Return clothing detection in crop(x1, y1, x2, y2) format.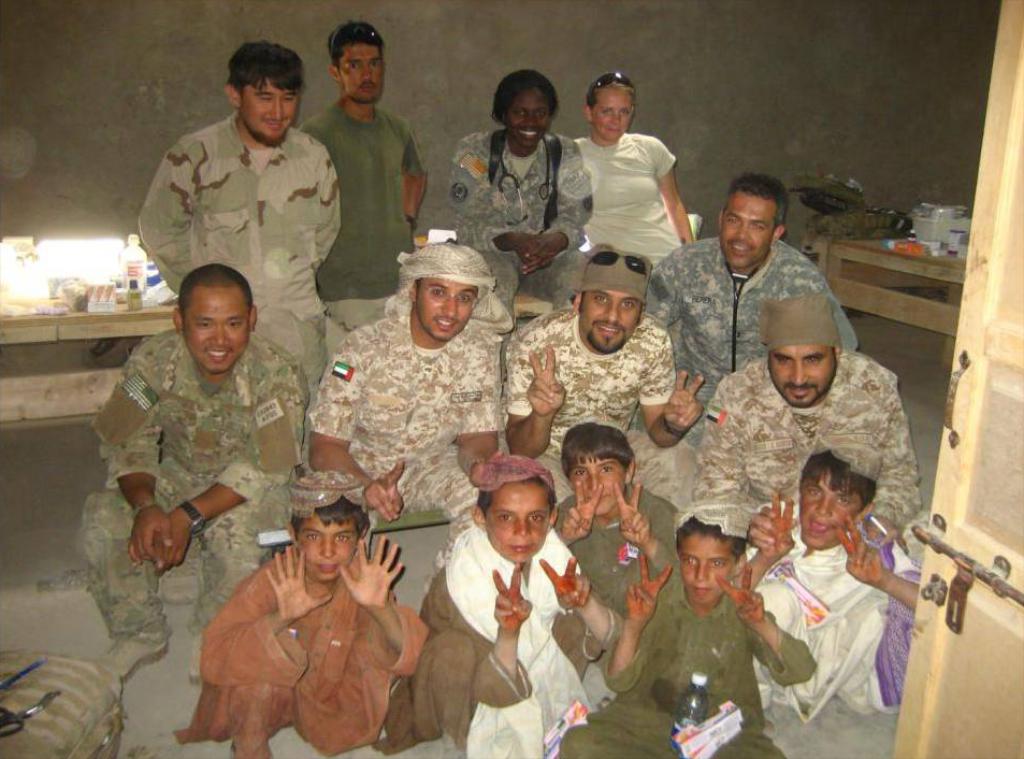
crop(329, 304, 509, 506).
